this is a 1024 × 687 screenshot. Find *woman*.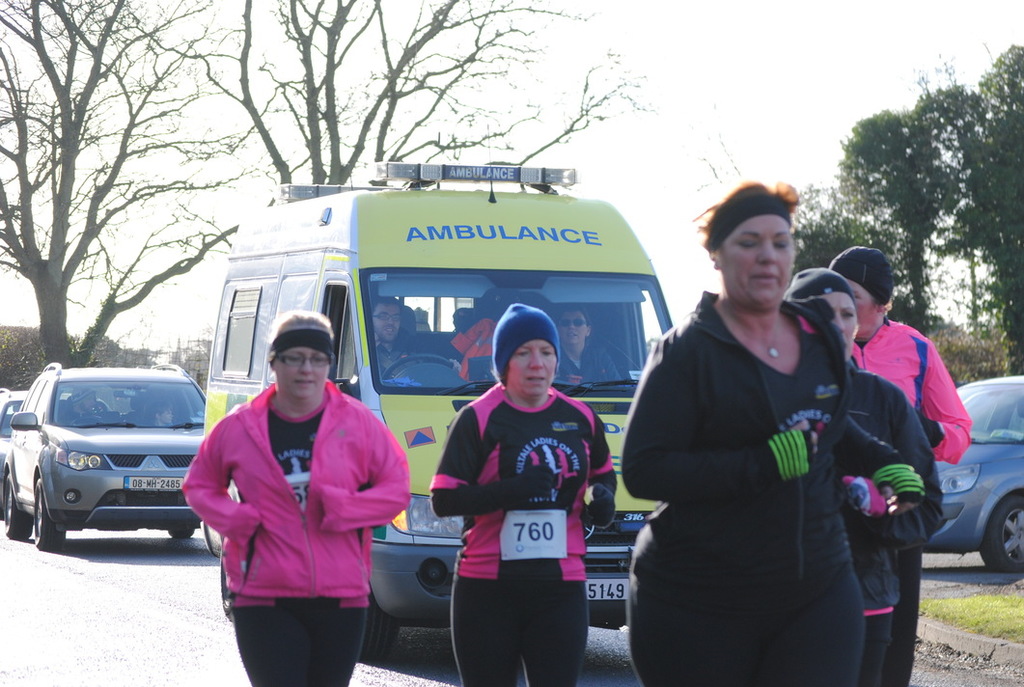
Bounding box: BBox(180, 305, 416, 686).
